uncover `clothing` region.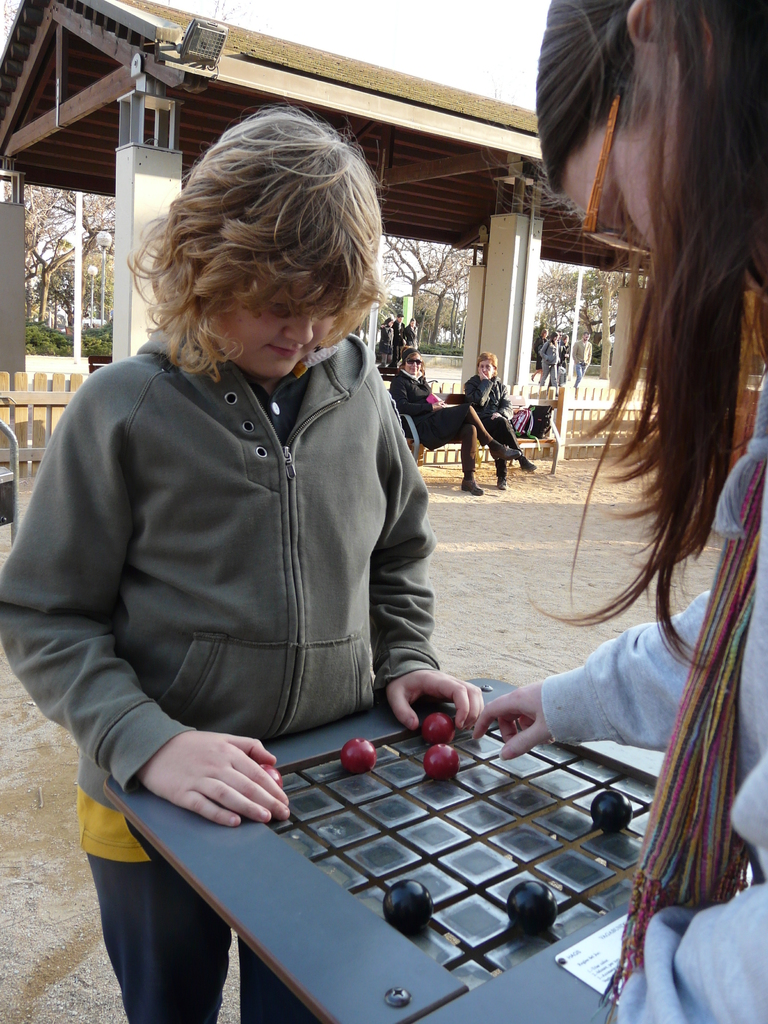
Uncovered: box(380, 323, 400, 365).
